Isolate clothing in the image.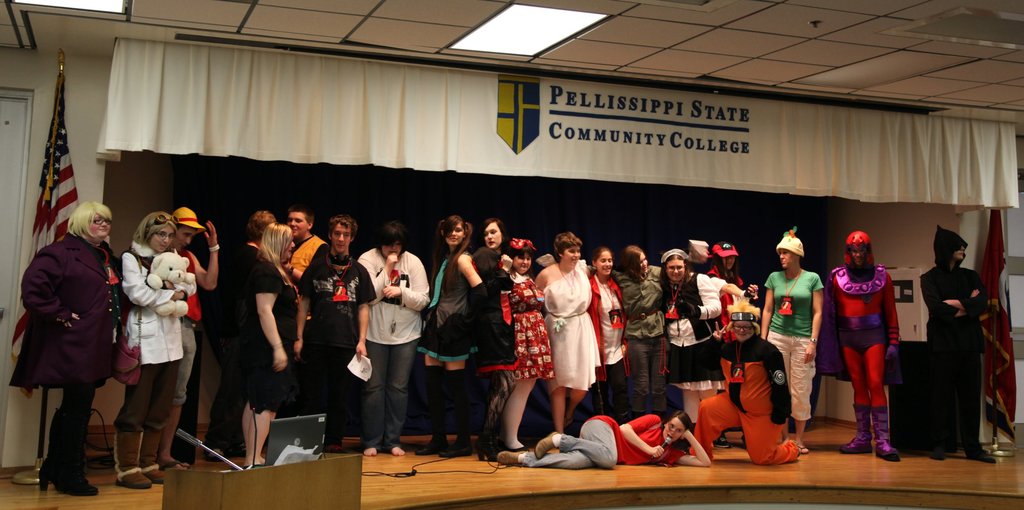
Isolated region: l=611, t=261, r=684, b=368.
